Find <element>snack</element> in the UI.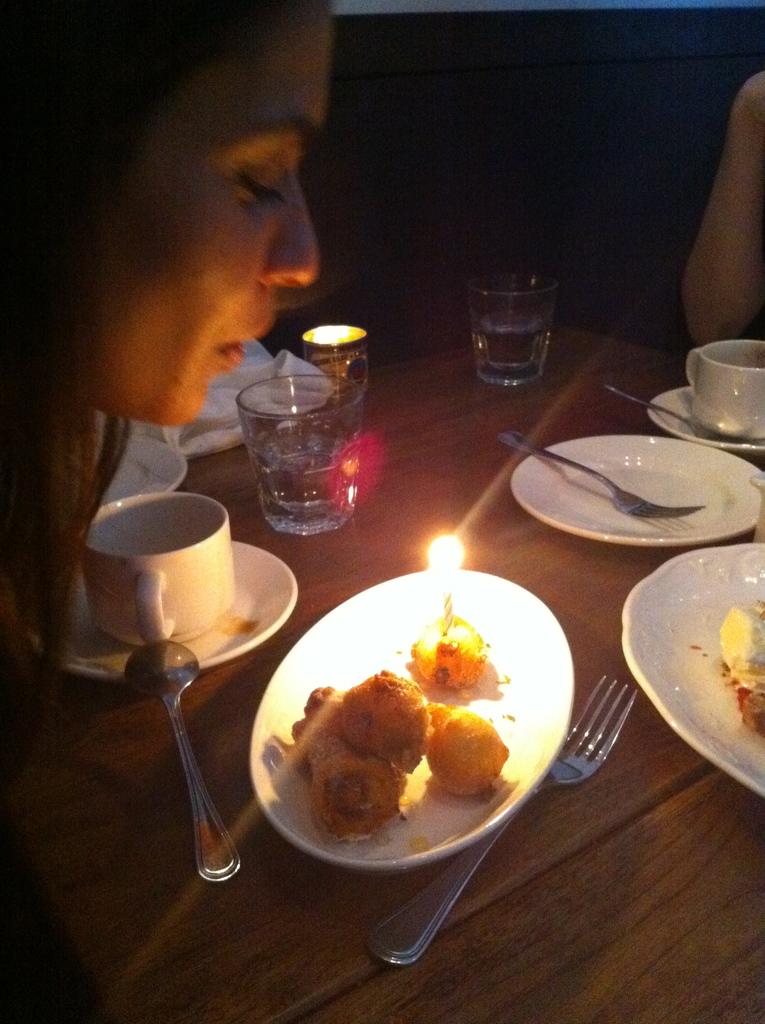
UI element at left=282, top=669, right=426, bottom=858.
